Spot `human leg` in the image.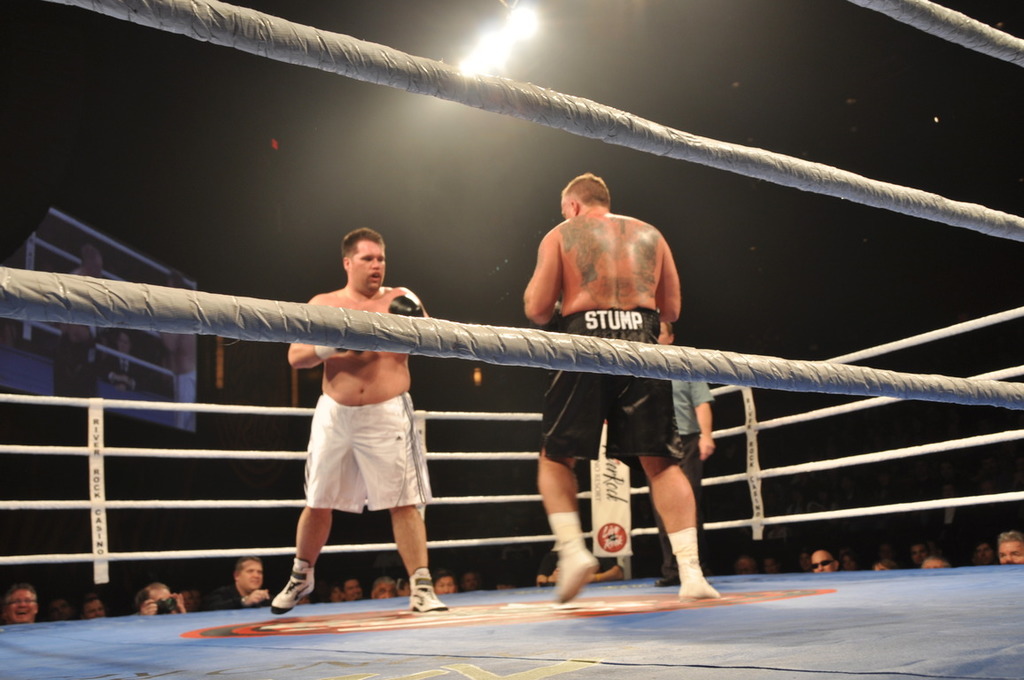
`human leg` found at (x1=268, y1=504, x2=331, y2=612).
